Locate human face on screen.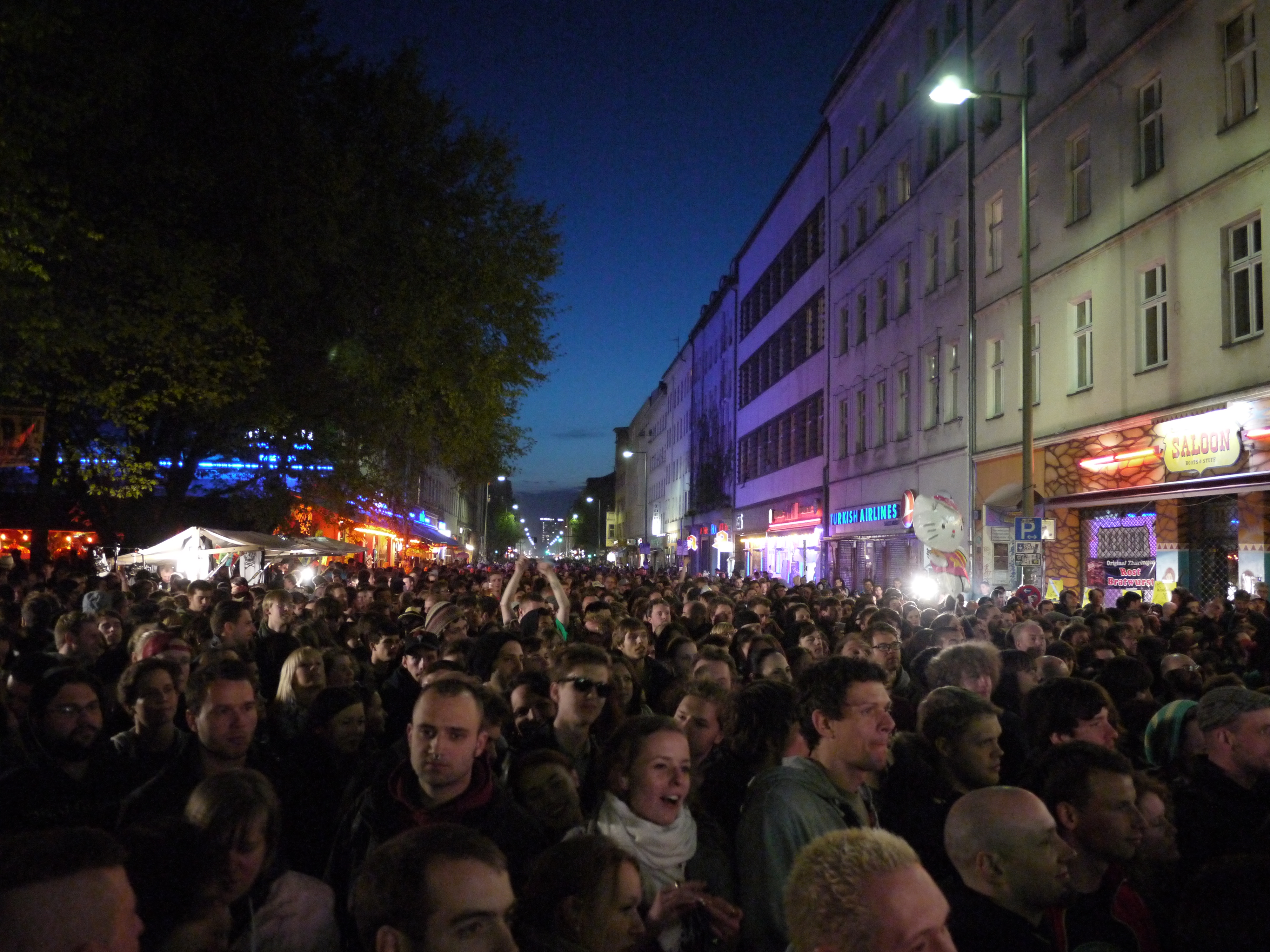
On screen at <region>63, 215, 83, 241</region>.
